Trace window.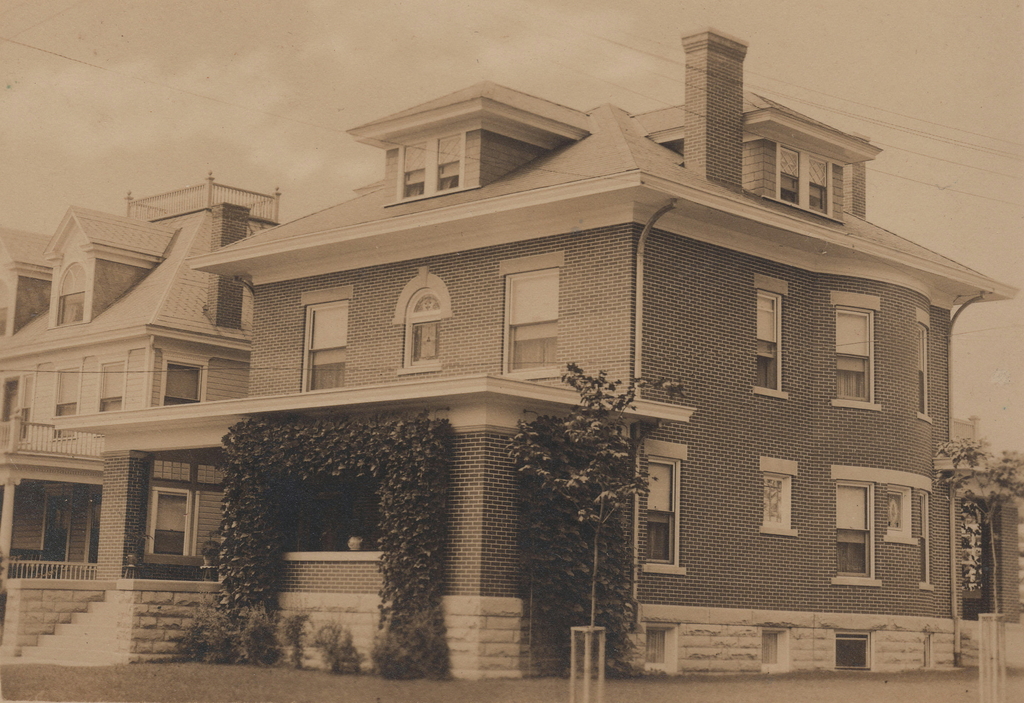
Traced to bbox(779, 144, 808, 211).
